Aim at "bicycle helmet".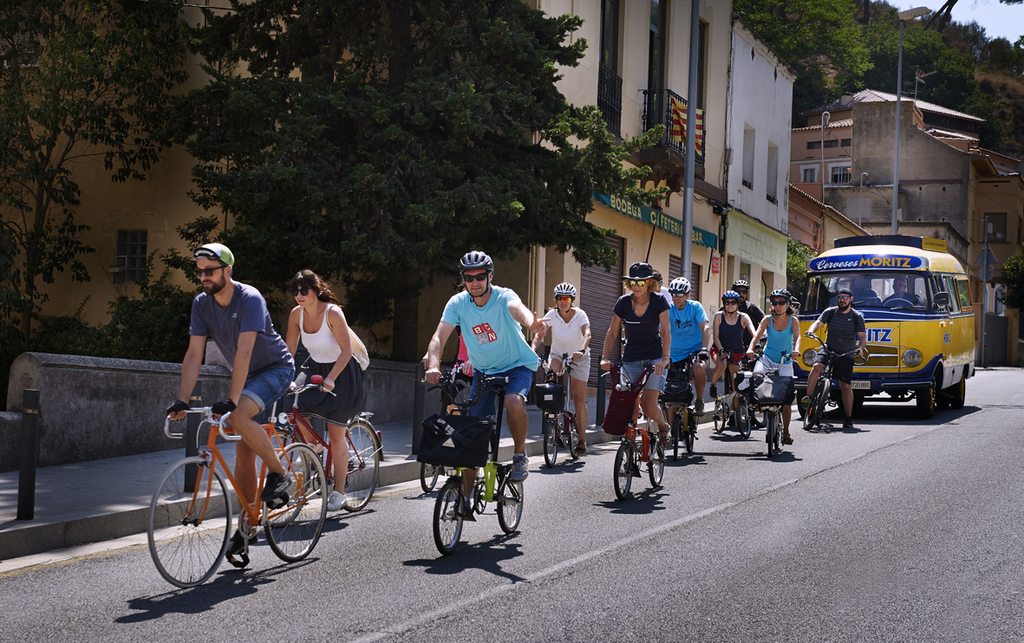
Aimed at 721/287/740/299.
